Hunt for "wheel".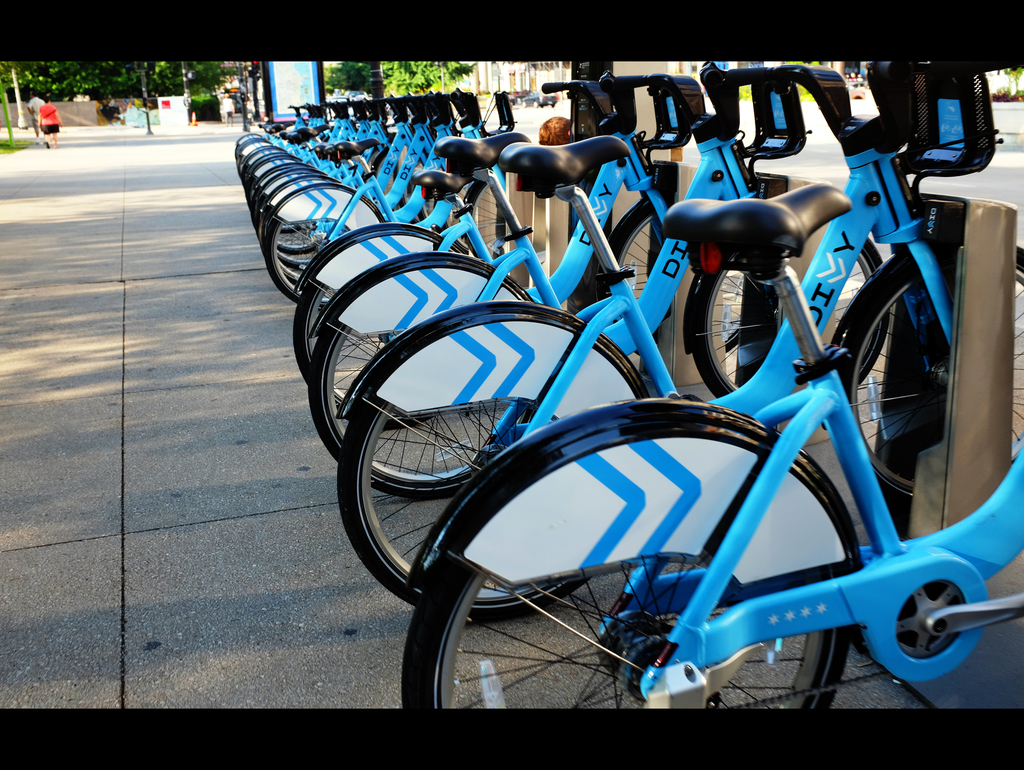
Hunted down at <box>464,179,508,258</box>.
